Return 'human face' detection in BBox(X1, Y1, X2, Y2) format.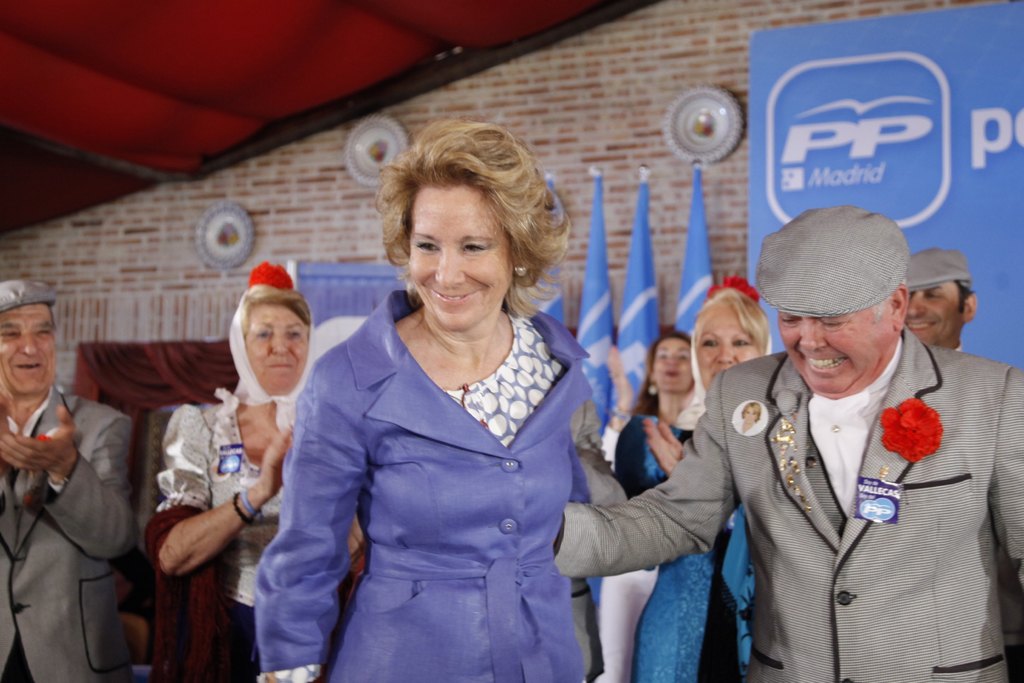
BBox(649, 339, 698, 393).
